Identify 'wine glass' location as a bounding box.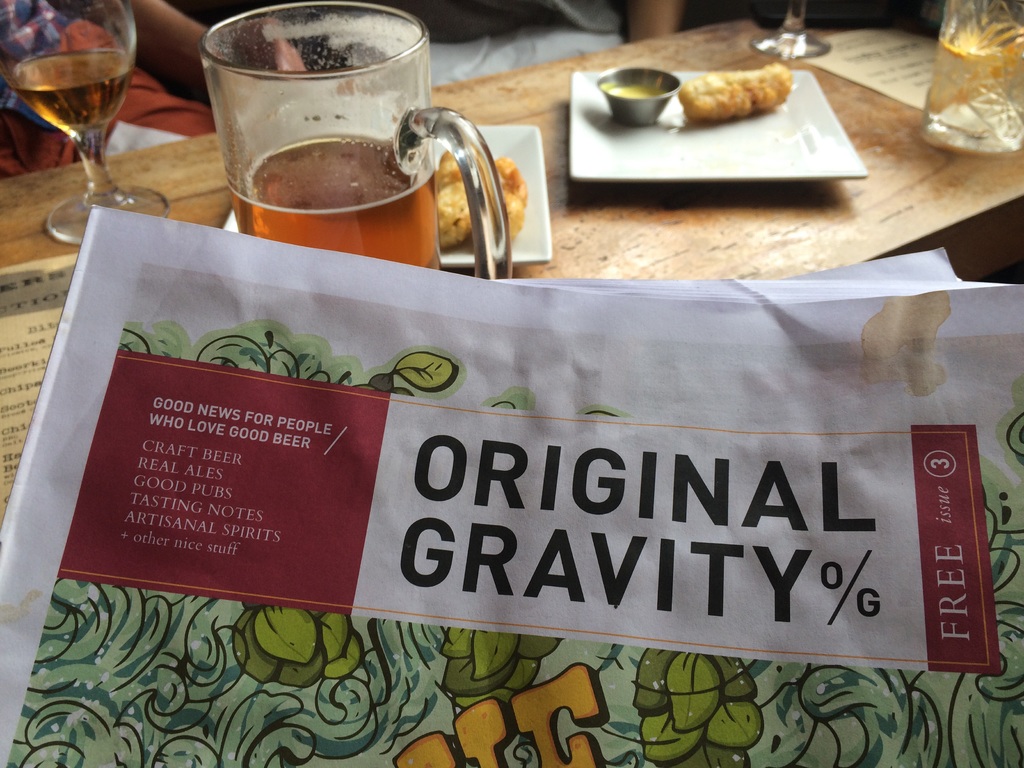
bbox=[1, 0, 175, 256].
